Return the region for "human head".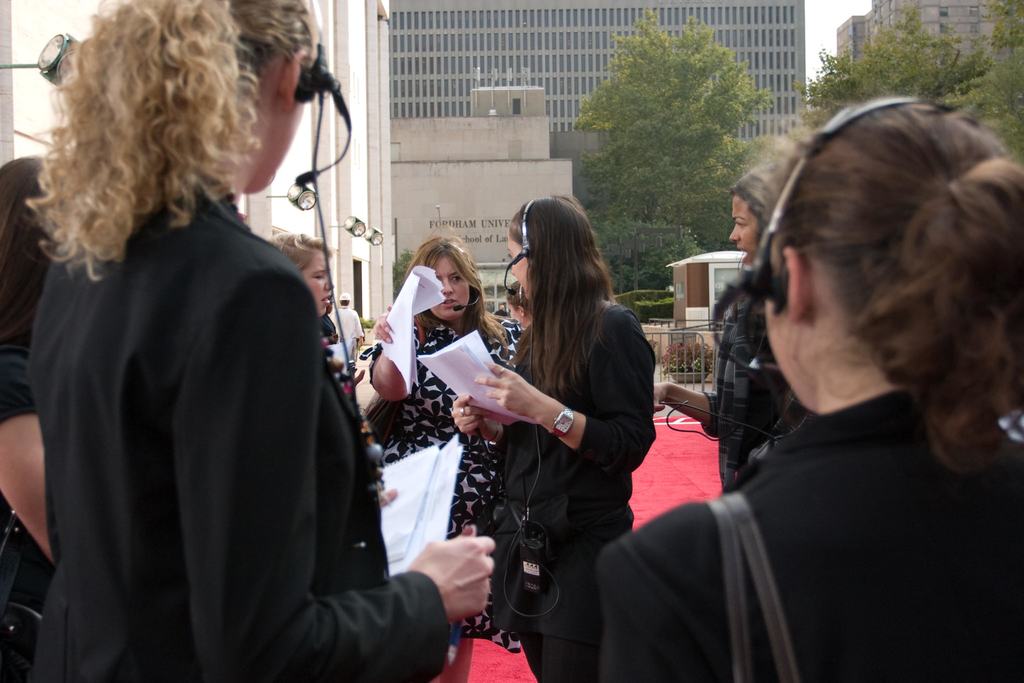
Rect(504, 194, 606, 304).
